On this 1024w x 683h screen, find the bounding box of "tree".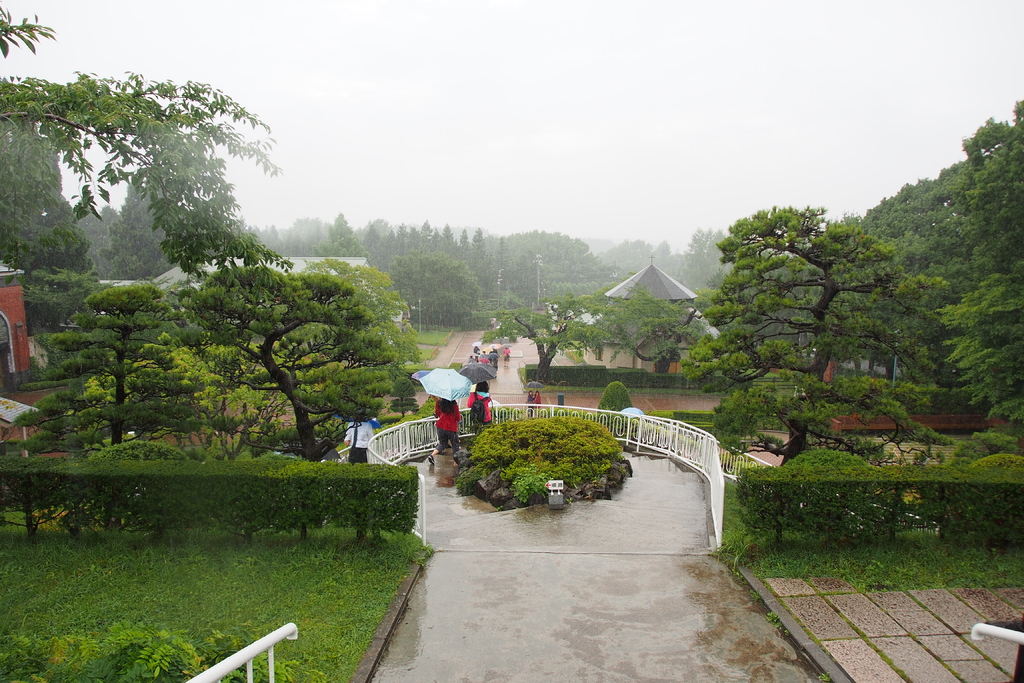
Bounding box: 0 74 92 283.
